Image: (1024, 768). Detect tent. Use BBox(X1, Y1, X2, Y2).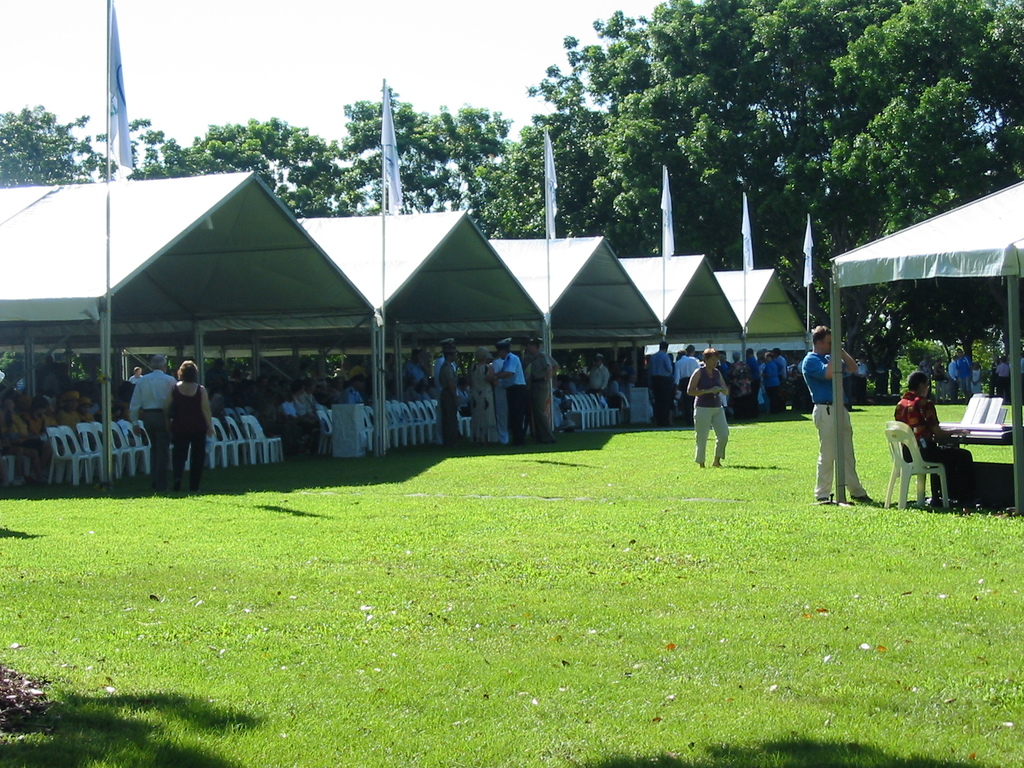
BBox(835, 168, 1023, 515).
